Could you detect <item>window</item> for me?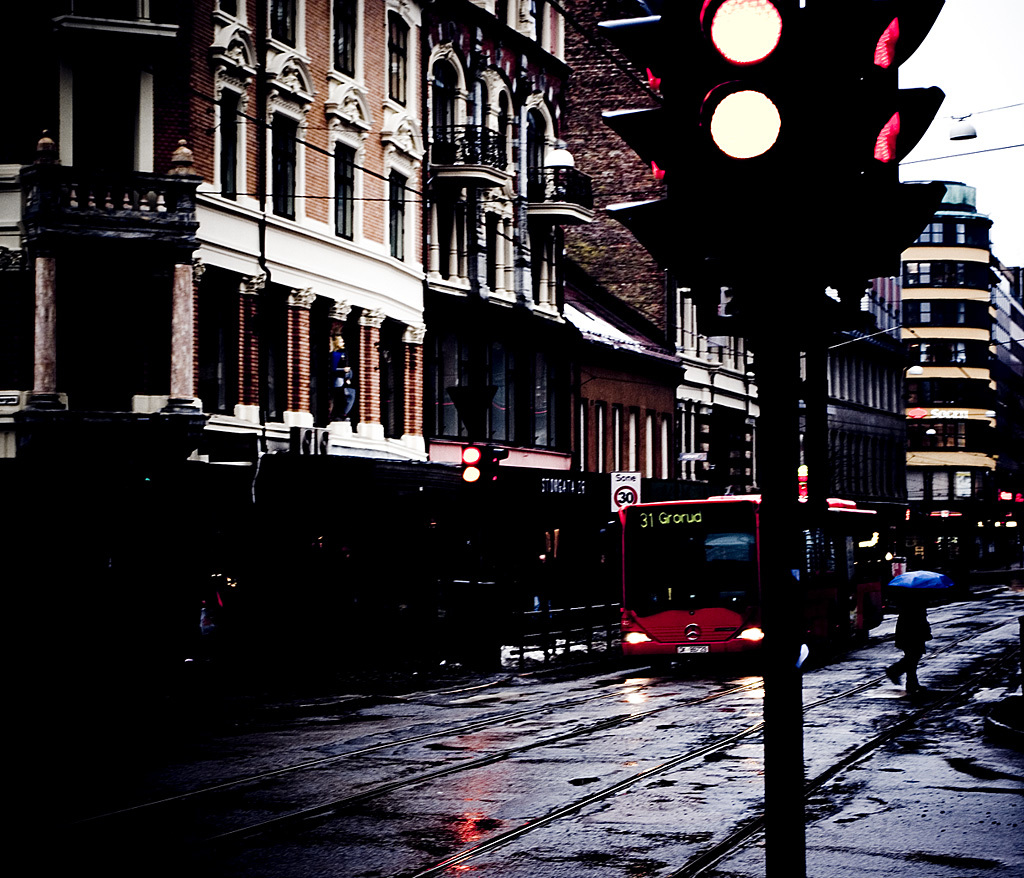
Detection result: select_region(917, 260, 931, 289).
